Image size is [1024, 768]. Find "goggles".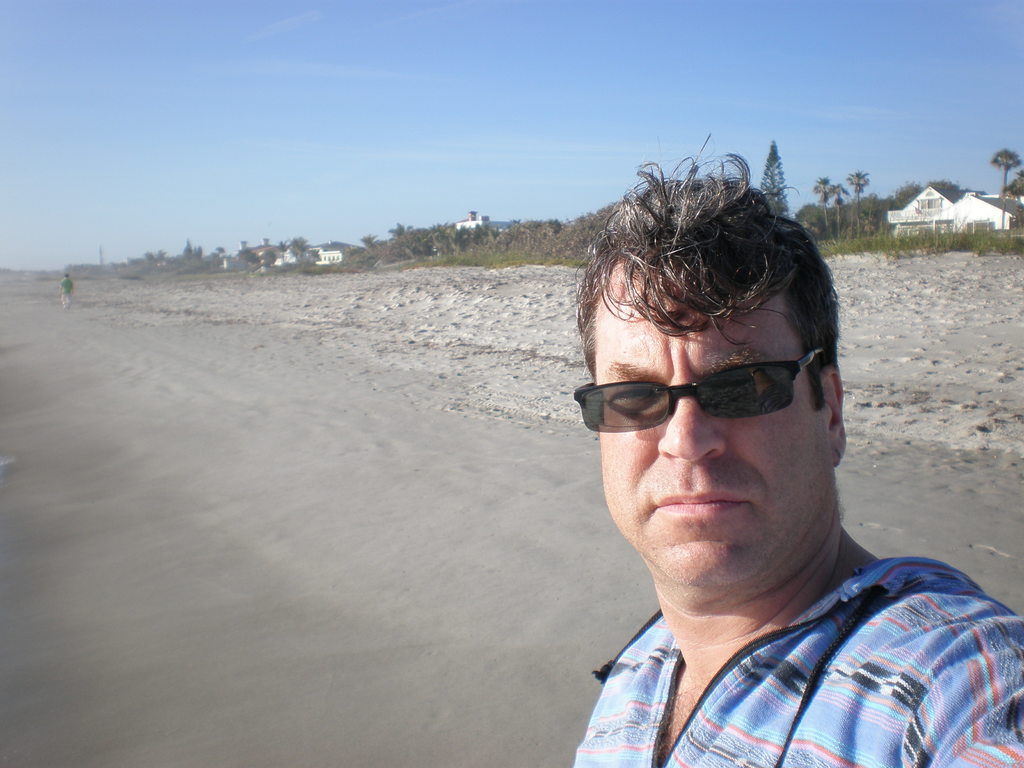
Rect(580, 345, 833, 436).
